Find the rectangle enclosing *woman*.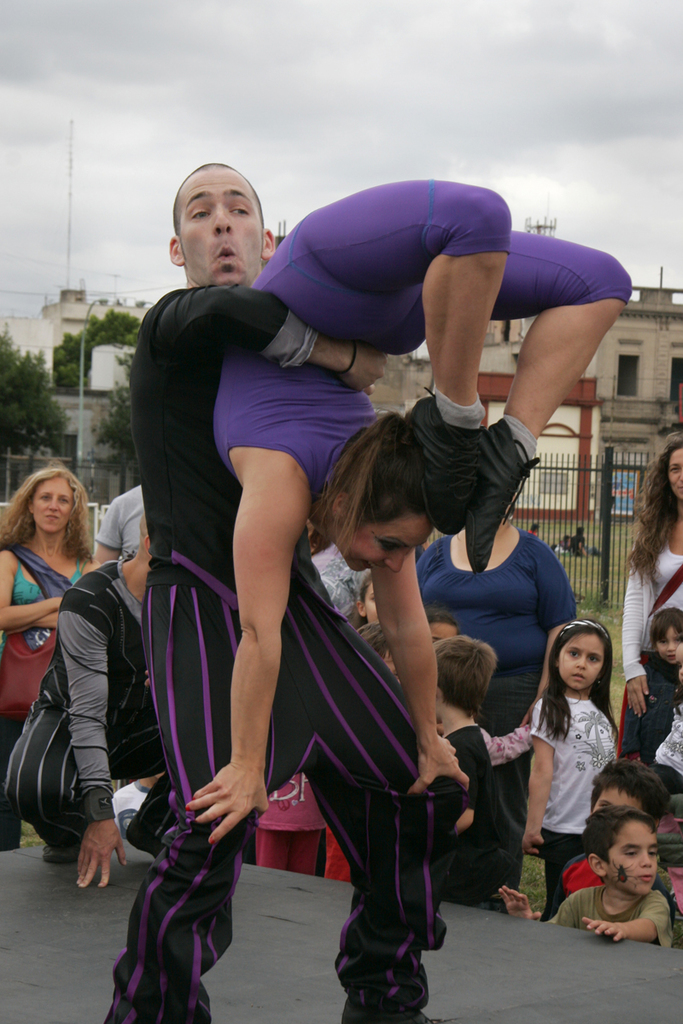
(184, 177, 632, 843).
